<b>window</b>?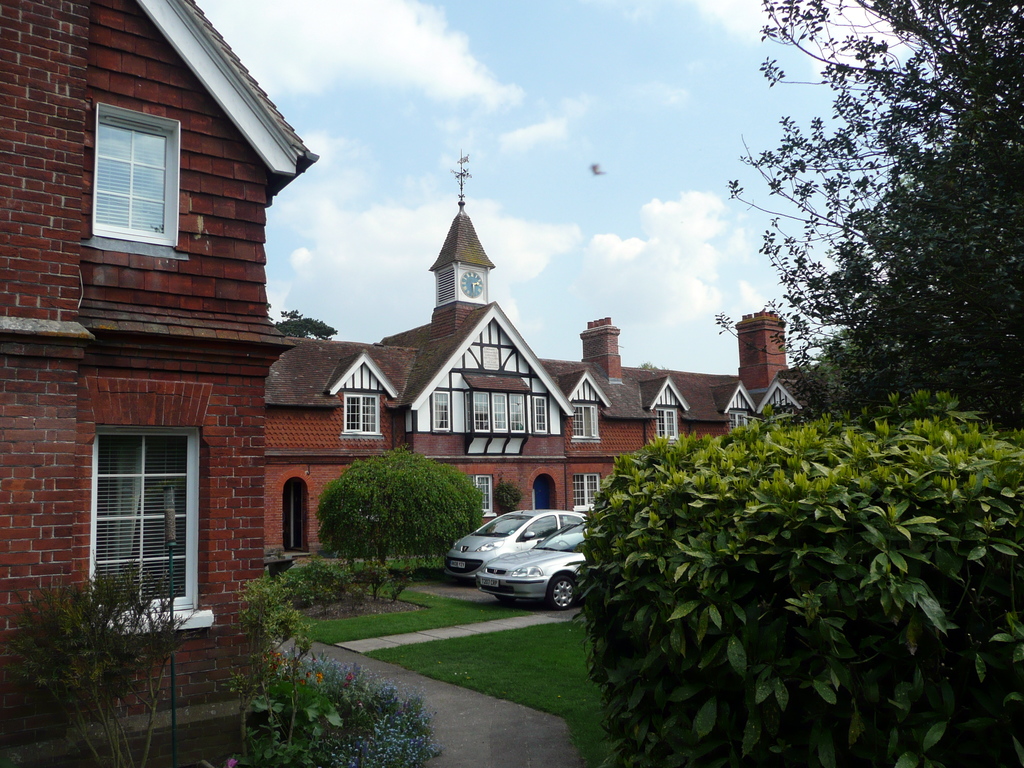
crop(573, 468, 605, 511)
